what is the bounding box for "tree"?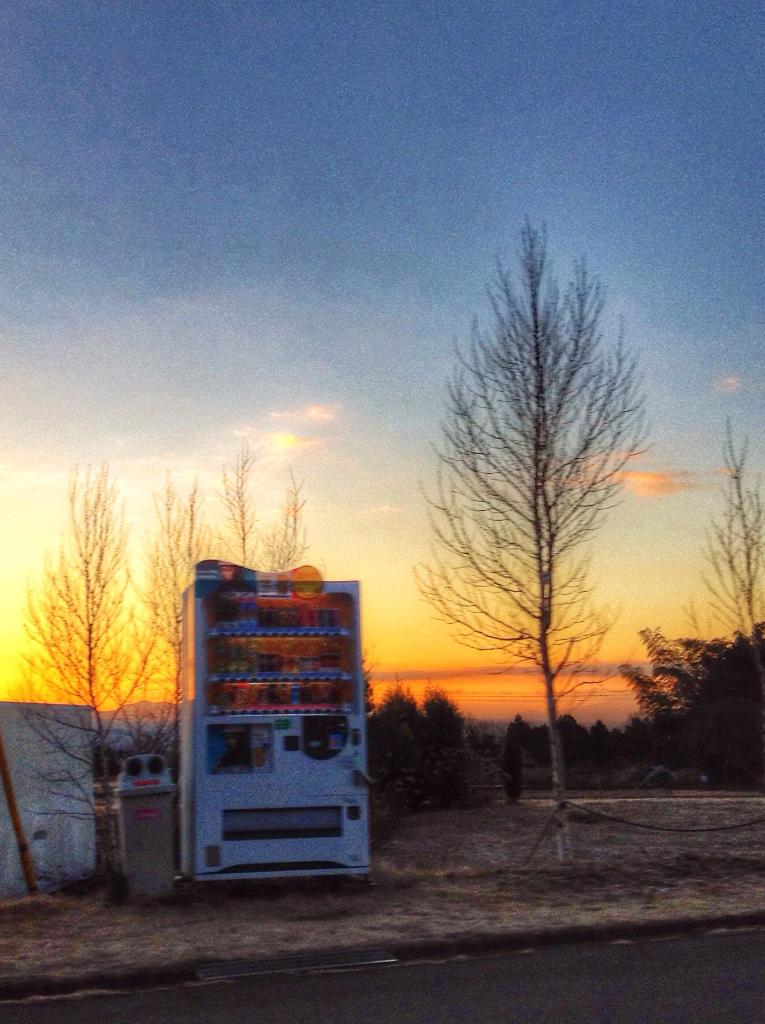
357,646,384,717.
